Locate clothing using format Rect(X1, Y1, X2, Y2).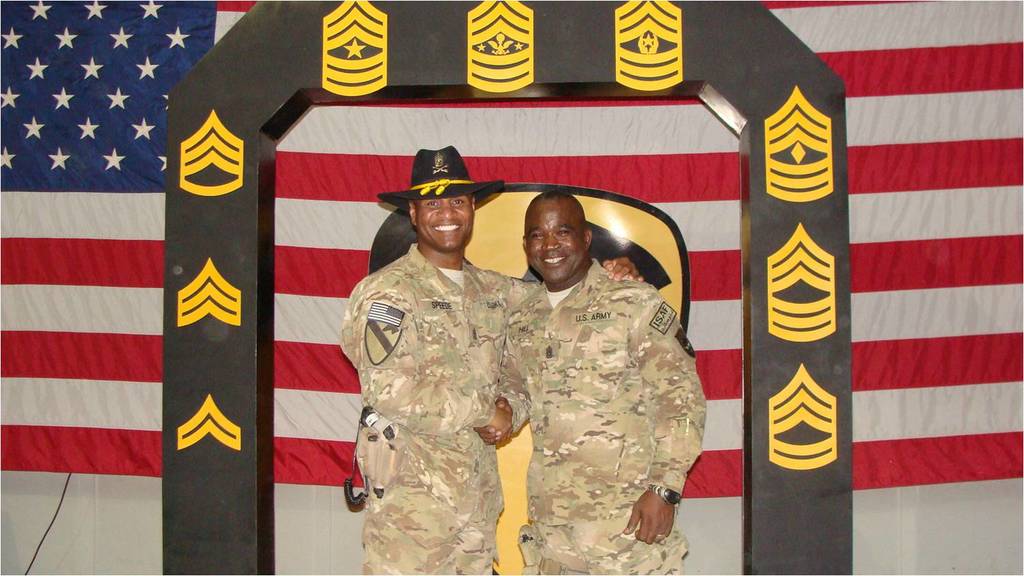
Rect(476, 214, 714, 556).
